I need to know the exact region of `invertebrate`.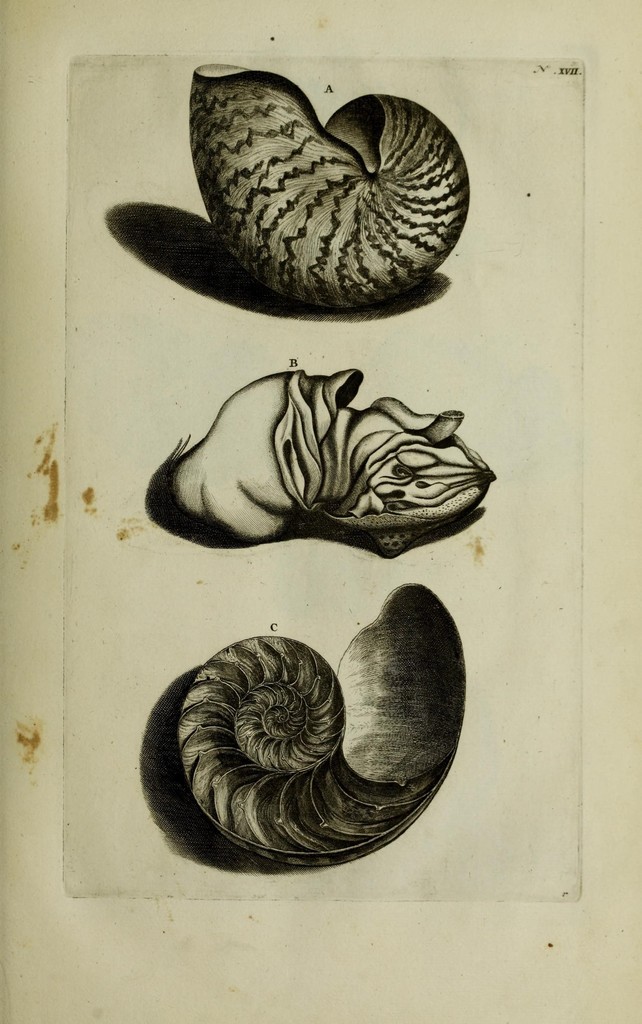
Region: 191, 57, 471, 318.
